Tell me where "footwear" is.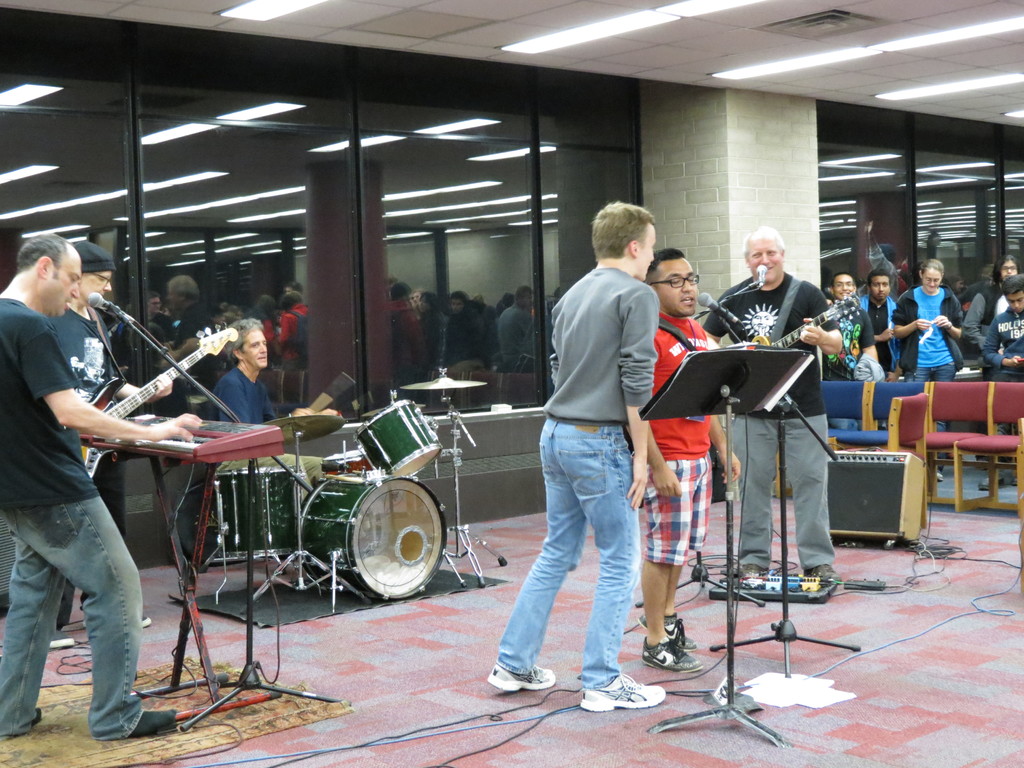
"footwear" is at region(568, 658, 655, 728).
